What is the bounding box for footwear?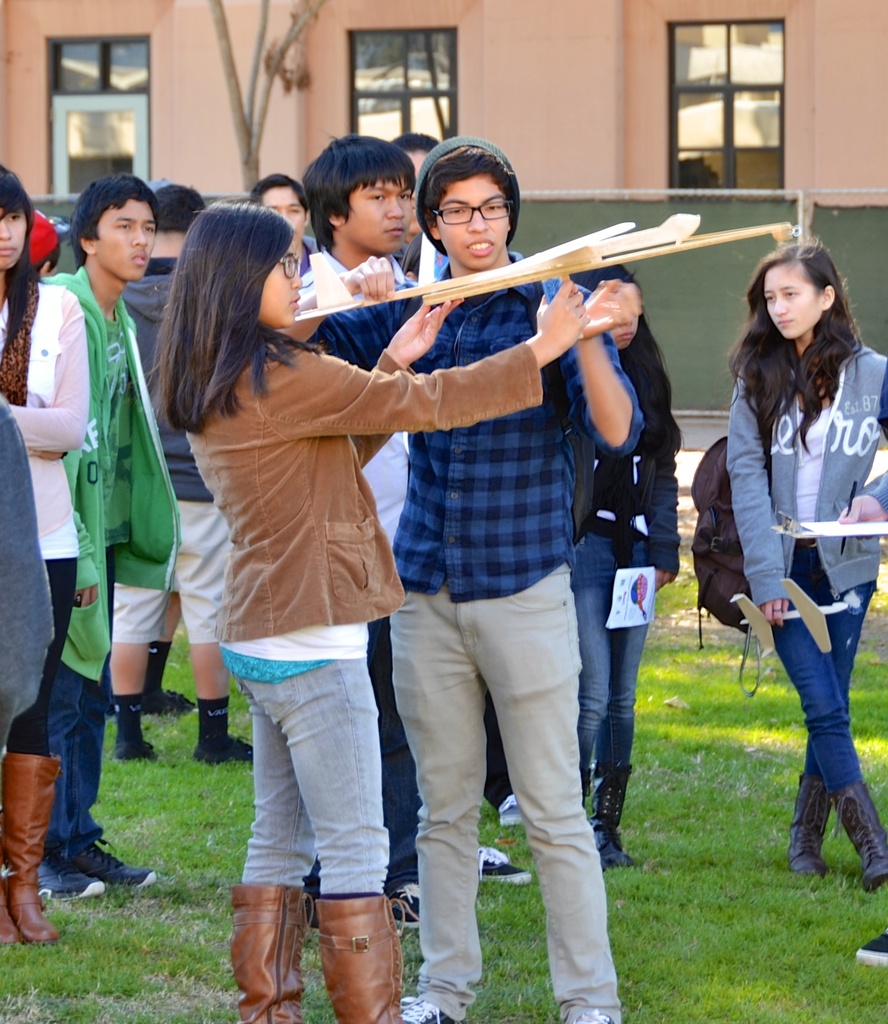
(21,851,105,908).
